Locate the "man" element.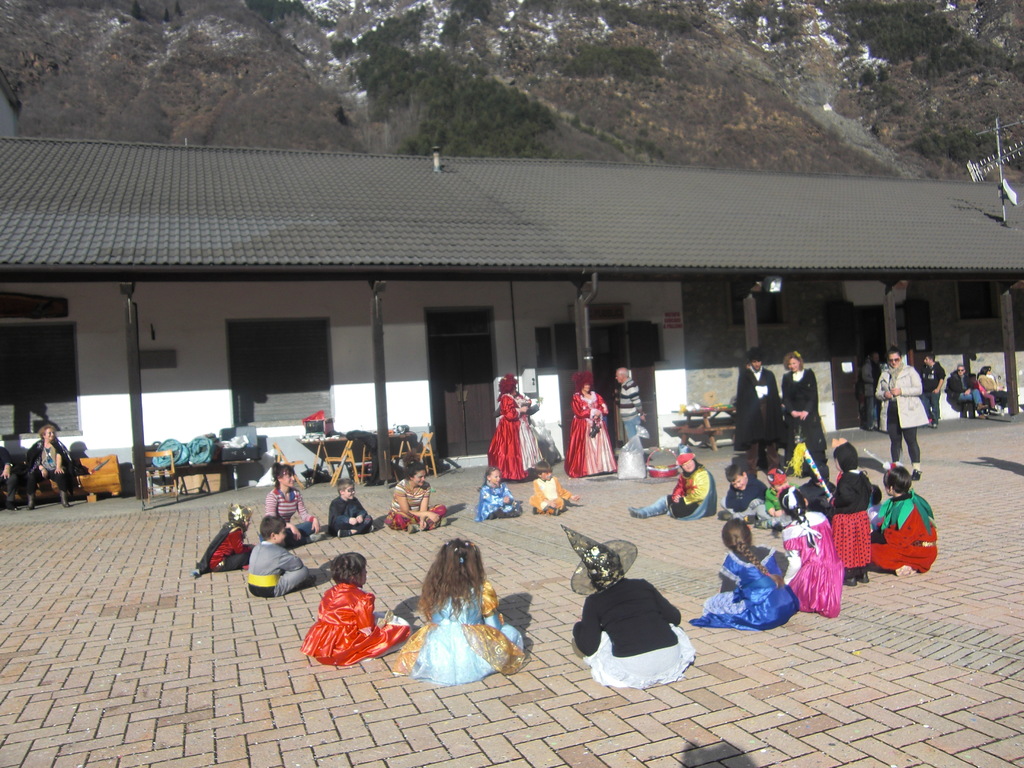
Element bbox: pyautogui.locateOnScreen(734, 347, 788, 470).
